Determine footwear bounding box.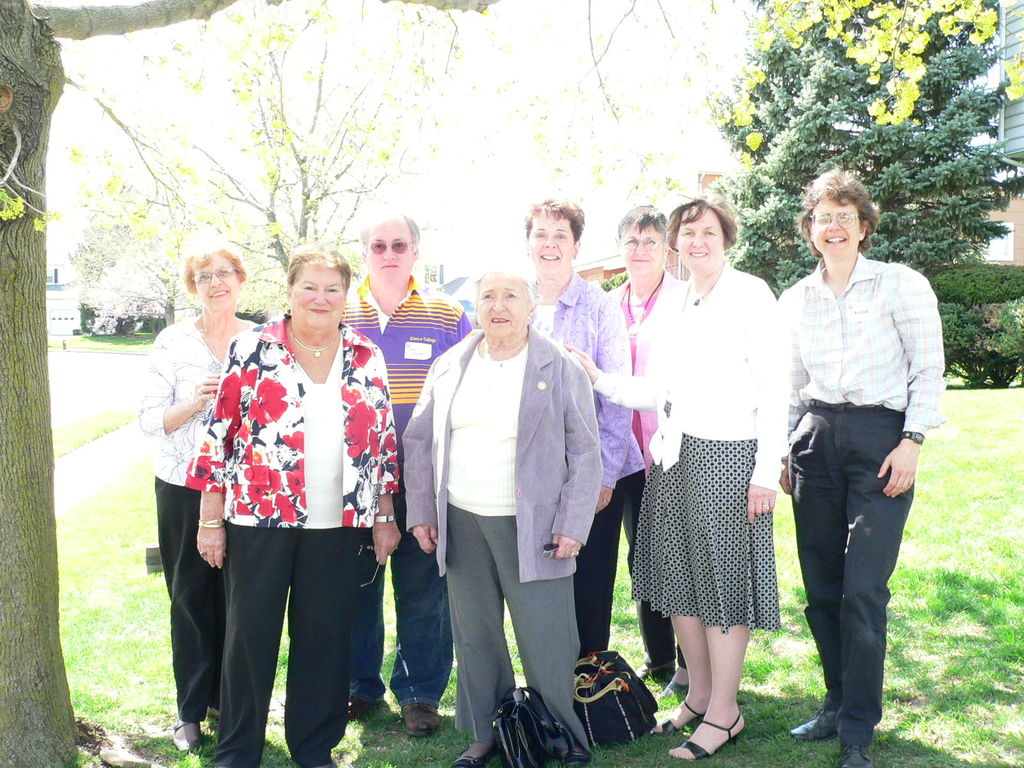
Determined: pyautogui.locateOnScreen(629, 659, 675, 686).
